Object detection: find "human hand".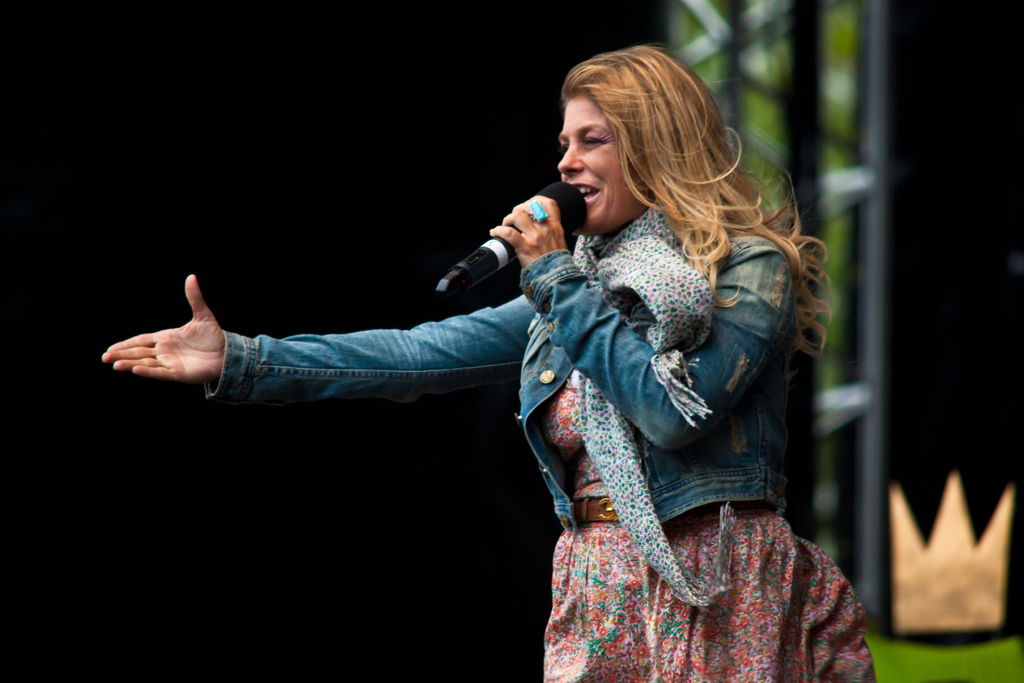
left=488, top=194, right=566, bottom=268.
